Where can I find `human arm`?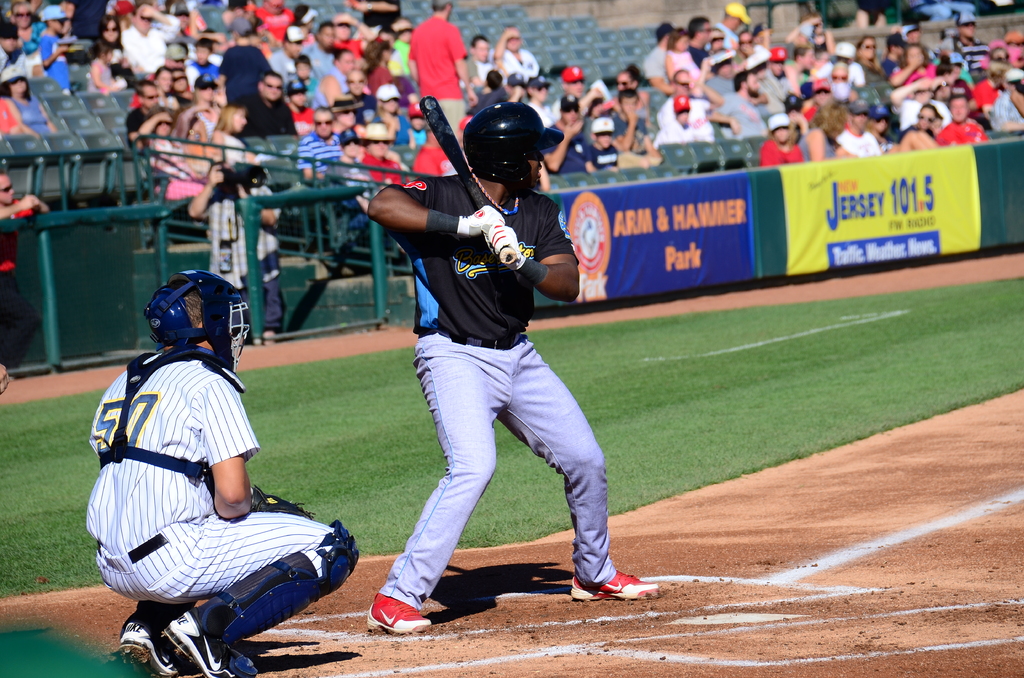
You can find it at BBox(488, 187, 596, 310).
